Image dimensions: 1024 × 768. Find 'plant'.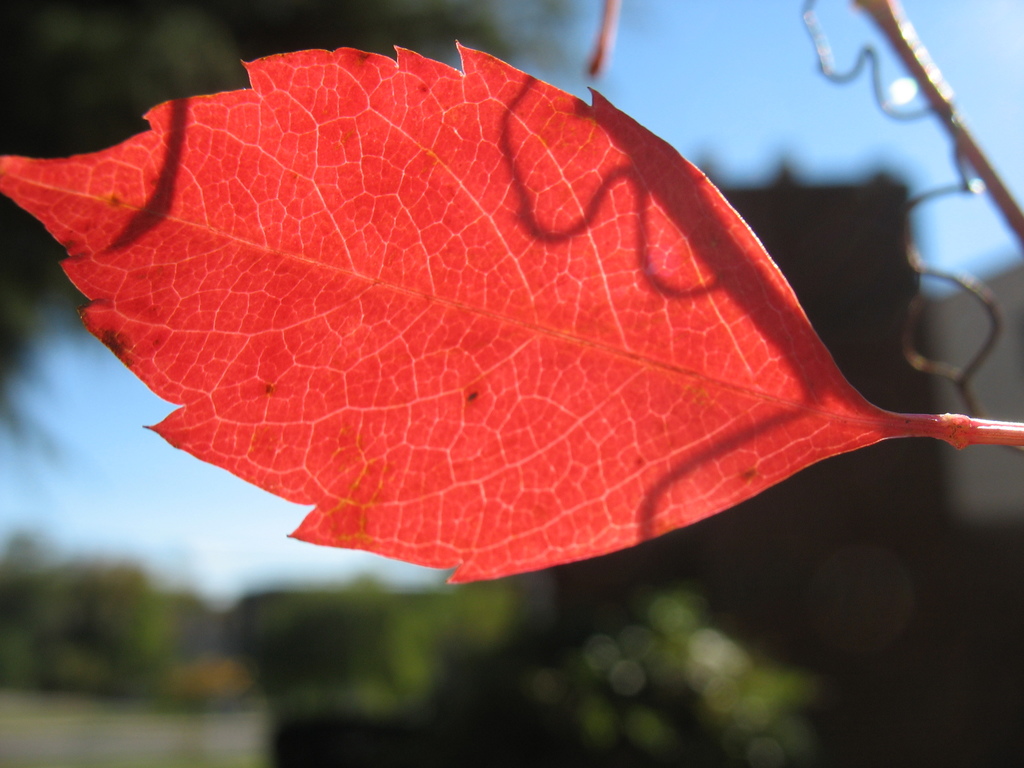
pyautogui.locateOnScreen(13, 0, 1023, 671).
